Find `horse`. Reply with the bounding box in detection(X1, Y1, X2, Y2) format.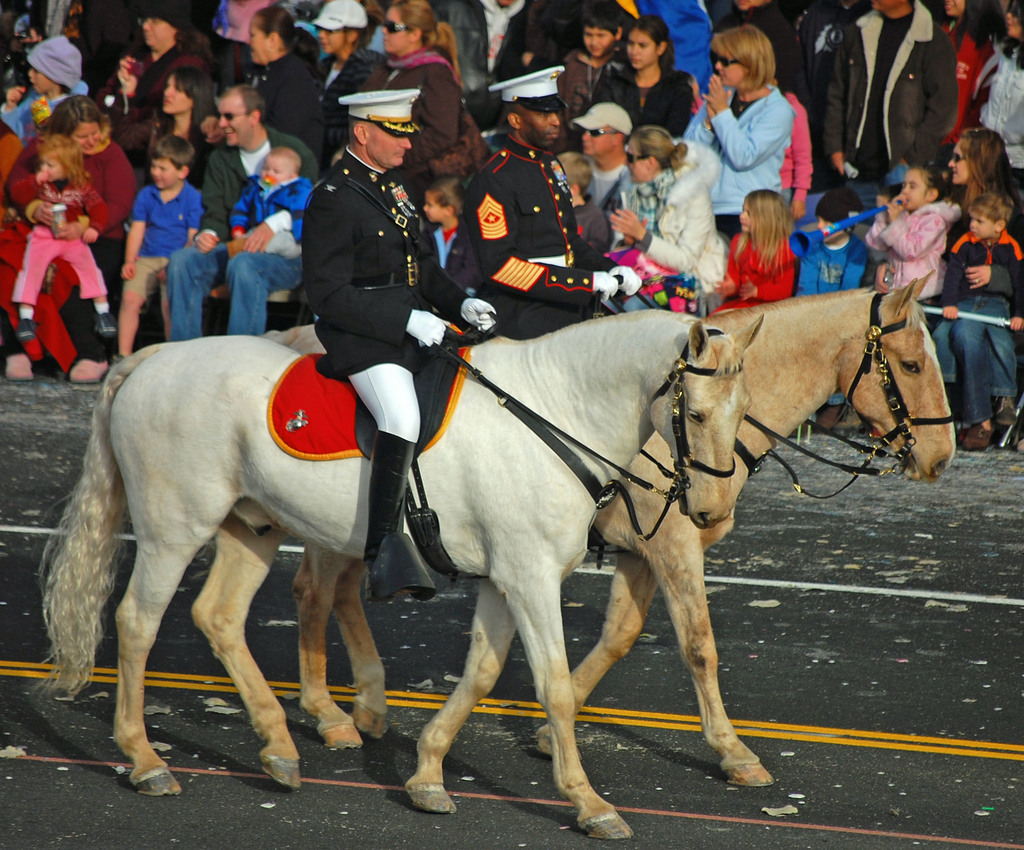
detection(40, 305, 767, 838).
